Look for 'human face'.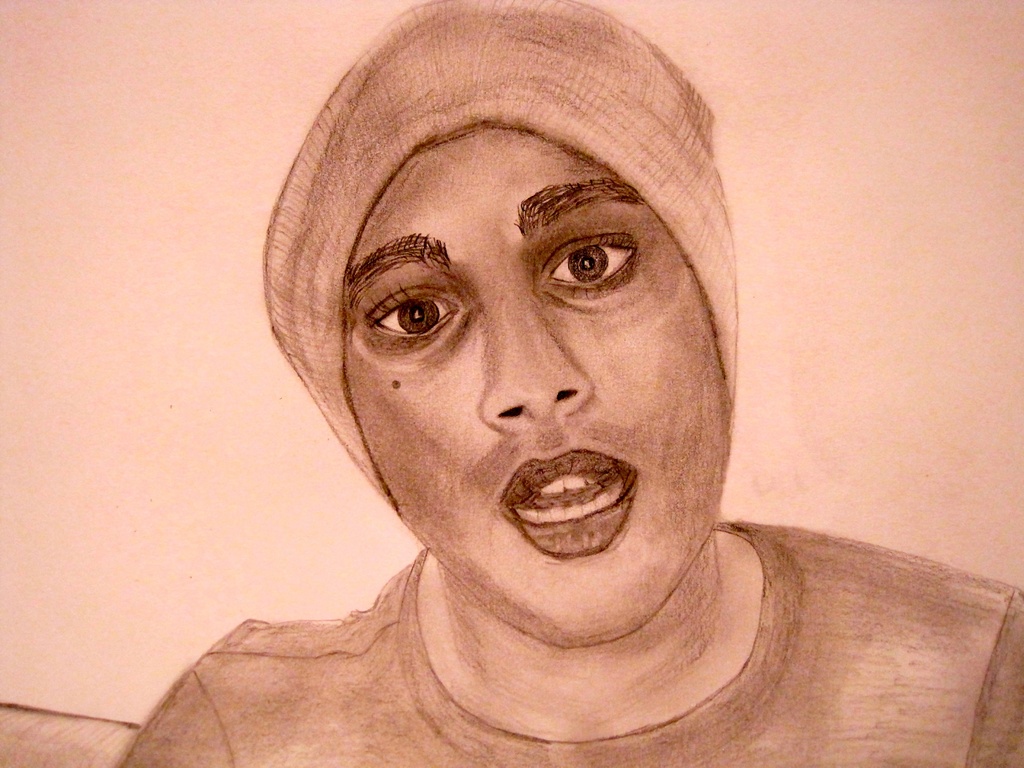
Found: <region>342, 120, 726, 644</region>.
